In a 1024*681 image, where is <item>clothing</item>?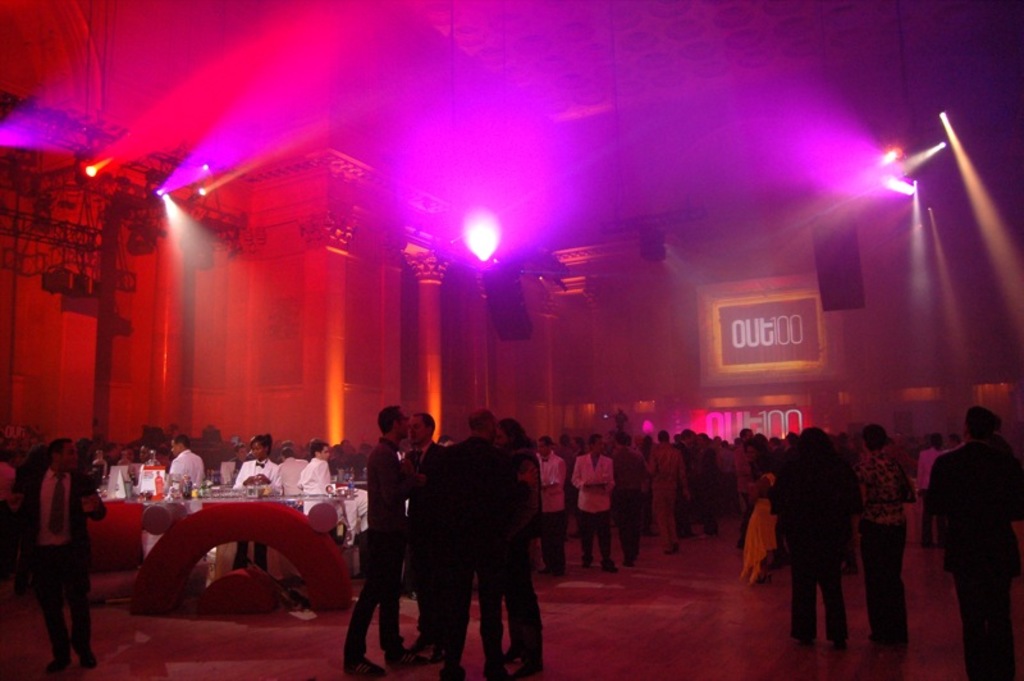
<box>0,460,13,562</box>.
